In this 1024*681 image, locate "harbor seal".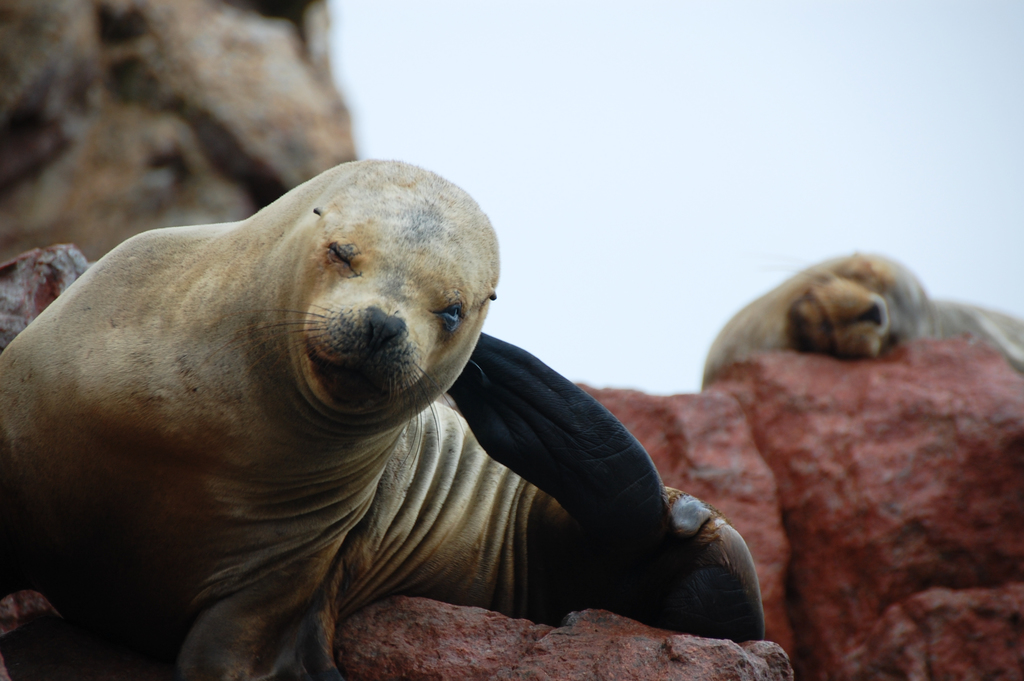
Bounding box: box(703, 249, 1023, 393).
